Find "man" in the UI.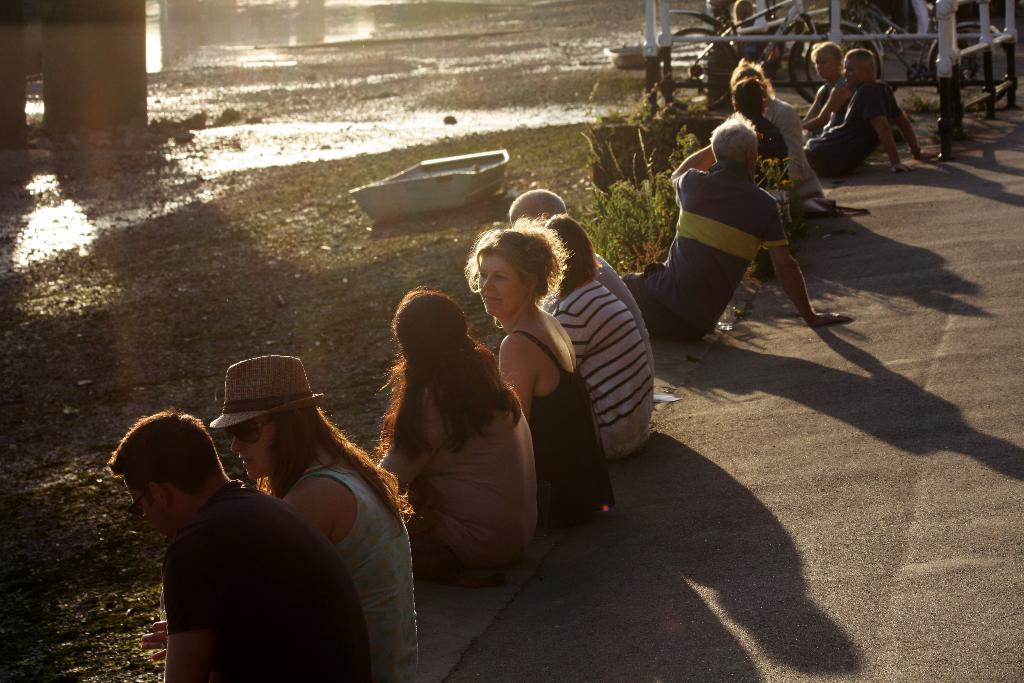
UI element at x1=102 y1=406 x2=378 y2=682.
